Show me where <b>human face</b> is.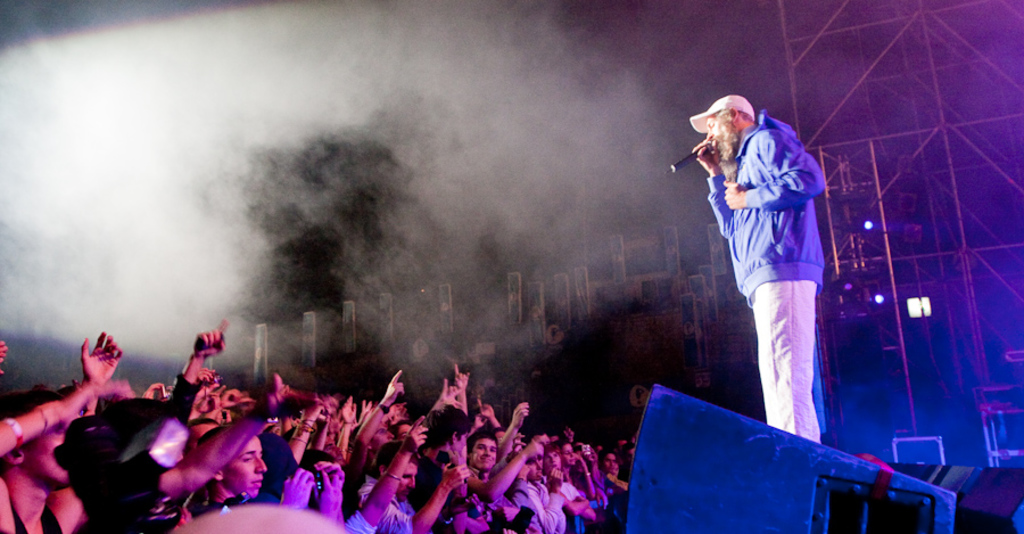
<b>human face</b> is at 220, 437, 280, 500.
